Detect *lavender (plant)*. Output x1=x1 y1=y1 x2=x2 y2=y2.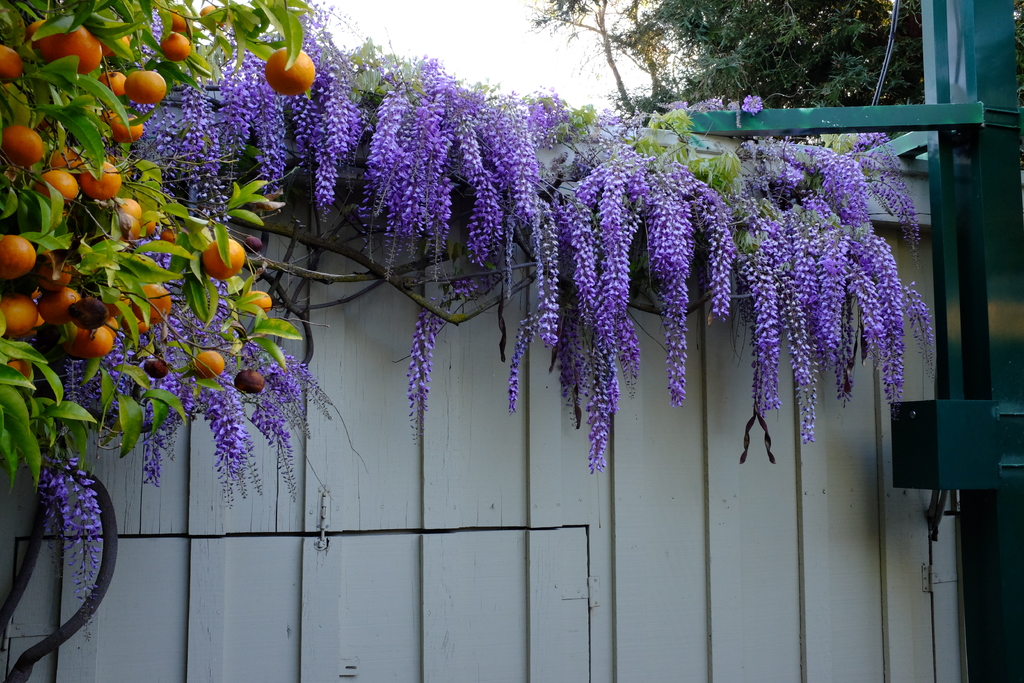
x1=797 y1=231 x2=850 y2=354.
